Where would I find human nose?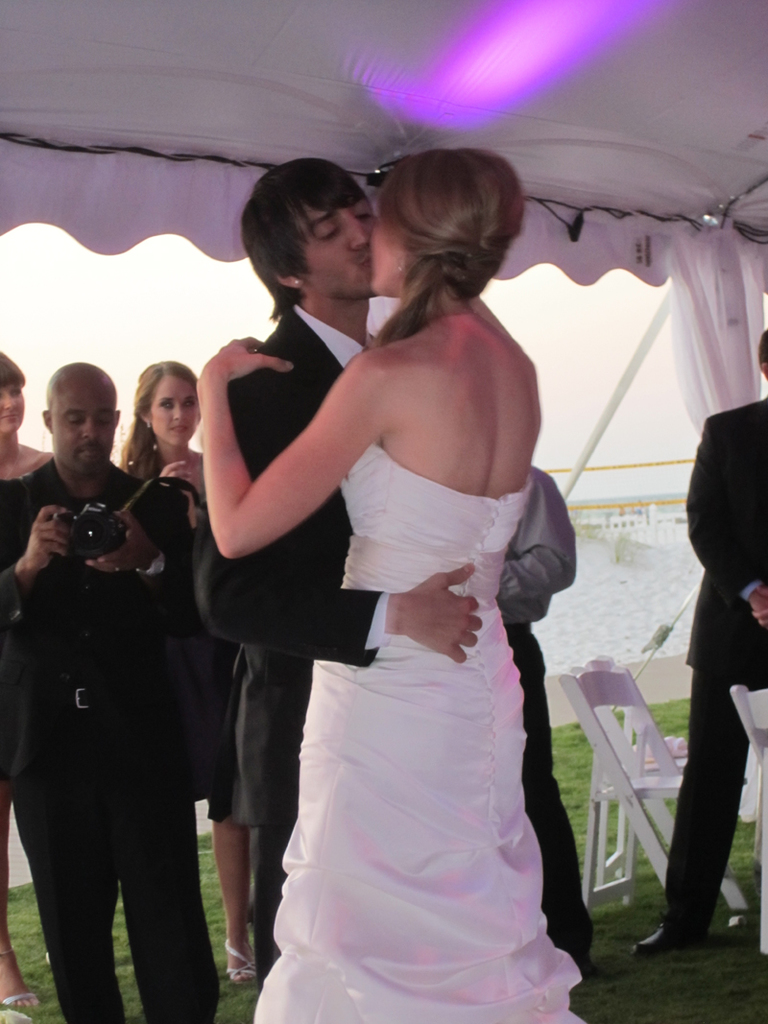
At crop(171, 399, 189, 420).
